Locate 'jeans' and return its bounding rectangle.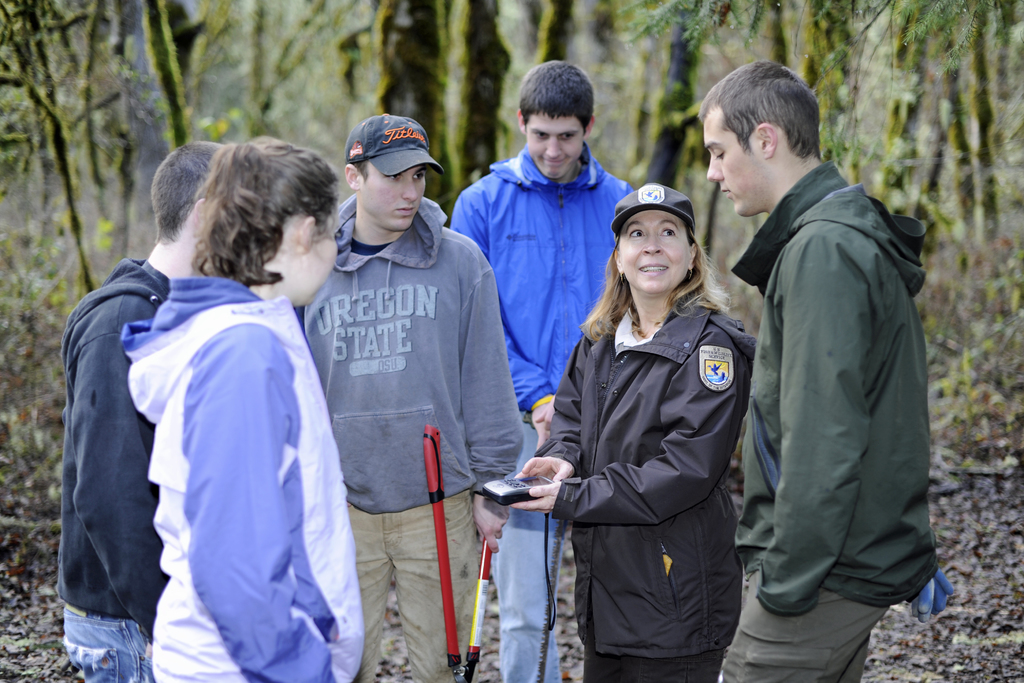
(x1=486, y1=411, x2=561, y2=682).
